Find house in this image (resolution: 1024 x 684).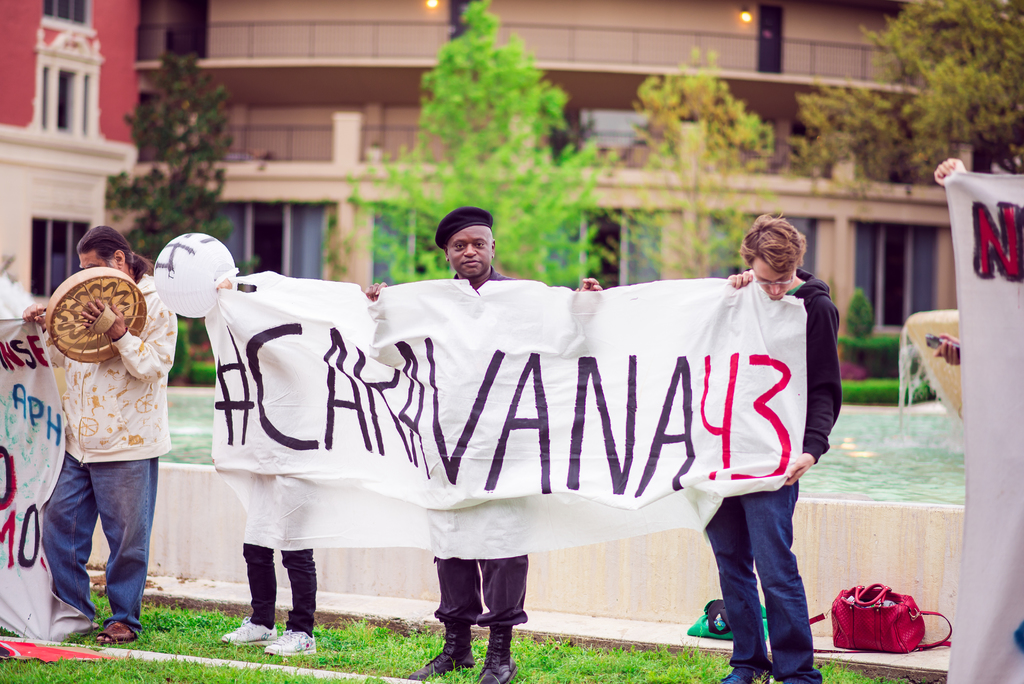
(0, 0, 144, 368).
